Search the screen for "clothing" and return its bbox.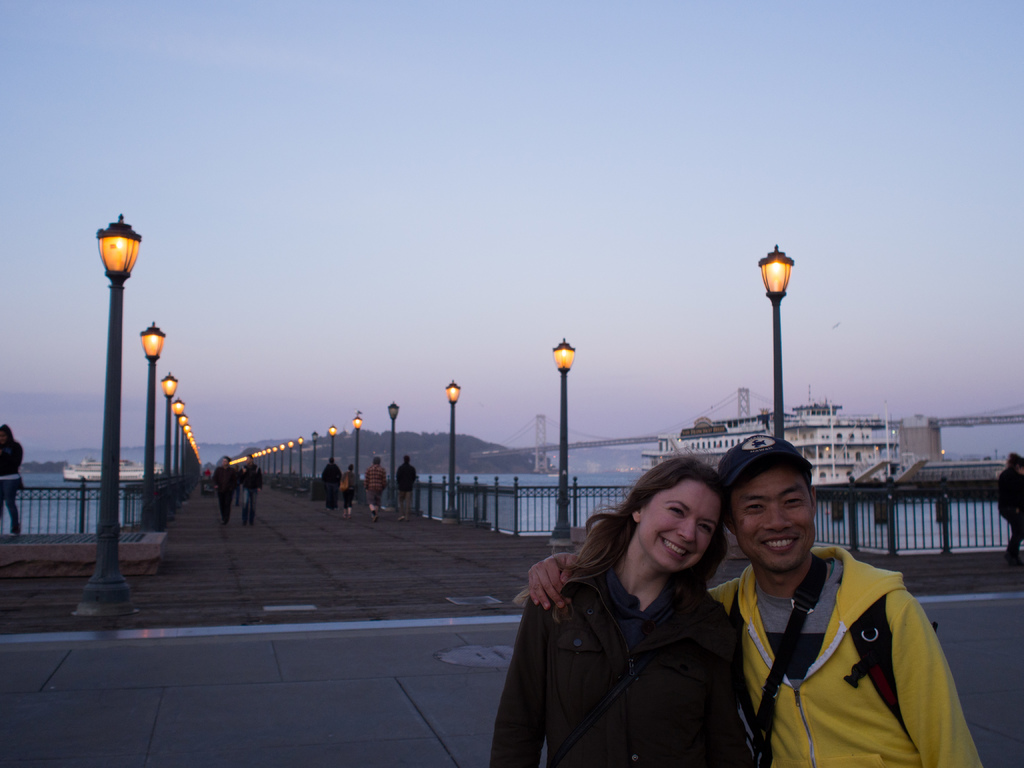
Found: (997, 461, 1023, 561).
